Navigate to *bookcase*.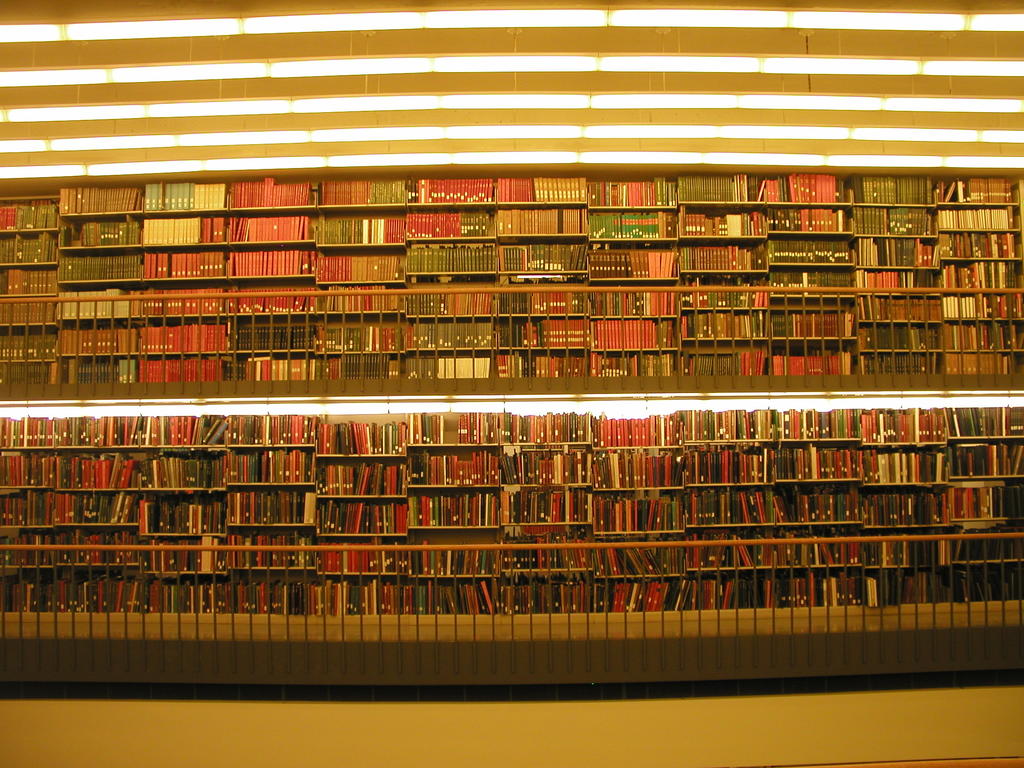
Navigation target: [x1=0, y1=170, x2=1023, y2=386].
